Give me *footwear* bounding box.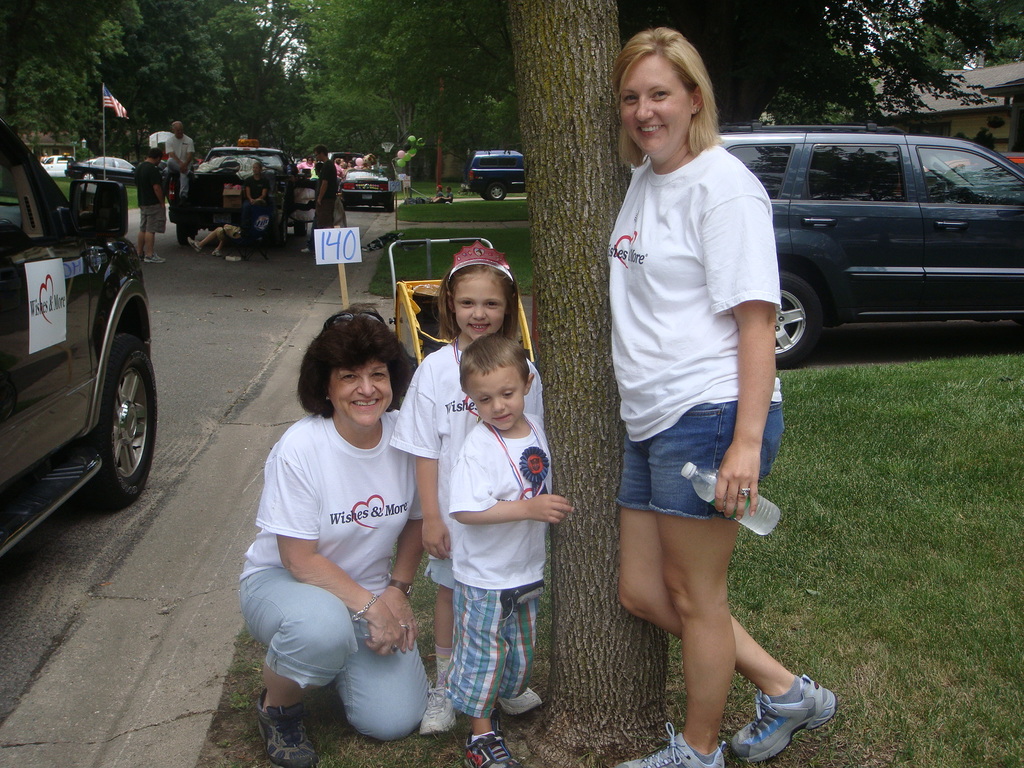
<region>747, 671, 829, 749</region>.
